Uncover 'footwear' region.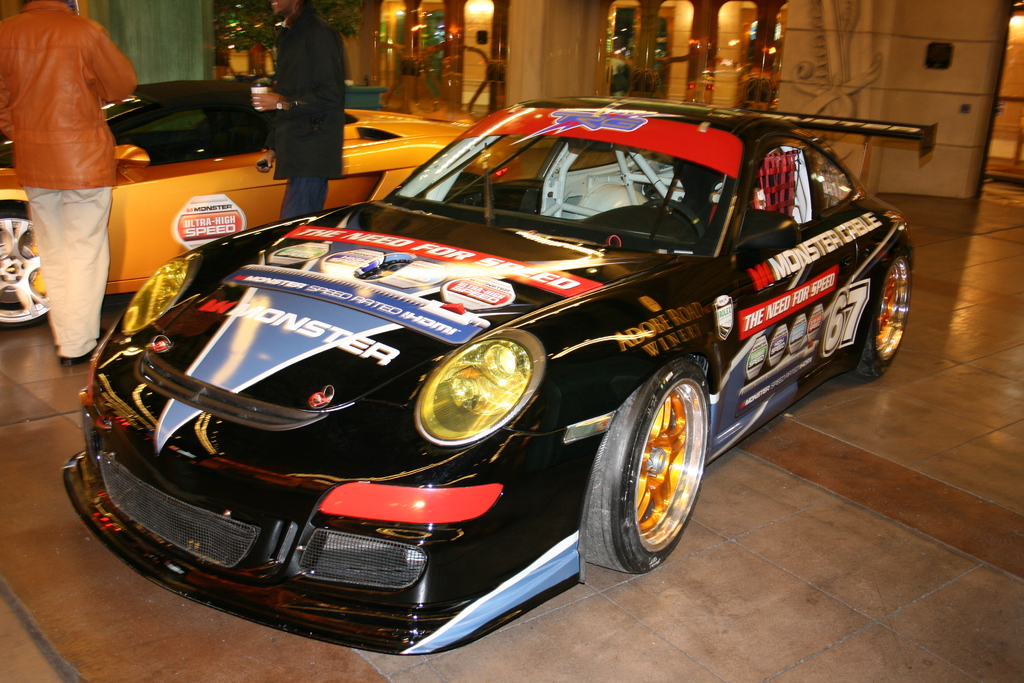
Uncovered: 95/322/109/341.
